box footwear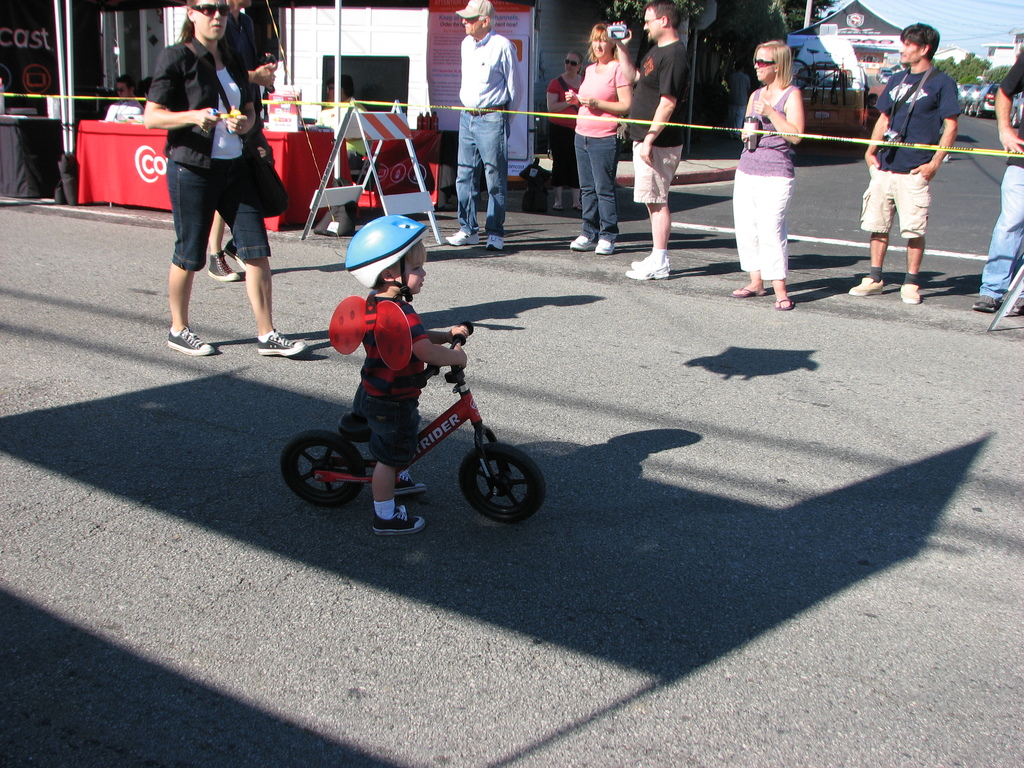
<box>619,244,675,282</box>
